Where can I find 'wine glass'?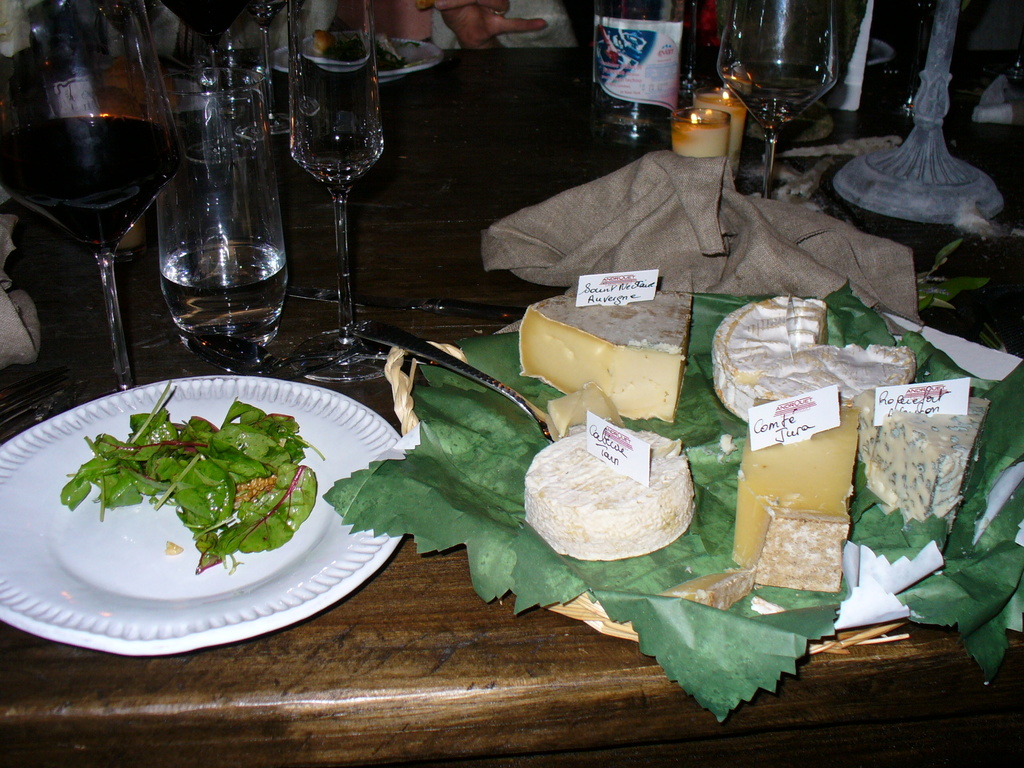
You can find it at (0,0,182,382).
